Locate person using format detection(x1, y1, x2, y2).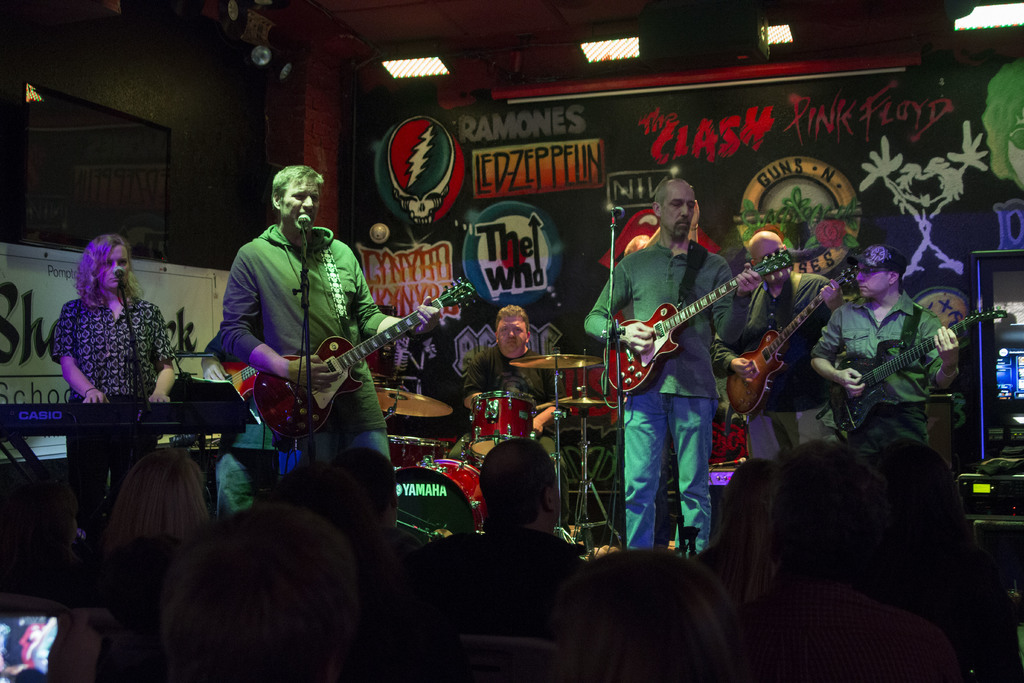
detection(21, 621, 47, 662).
